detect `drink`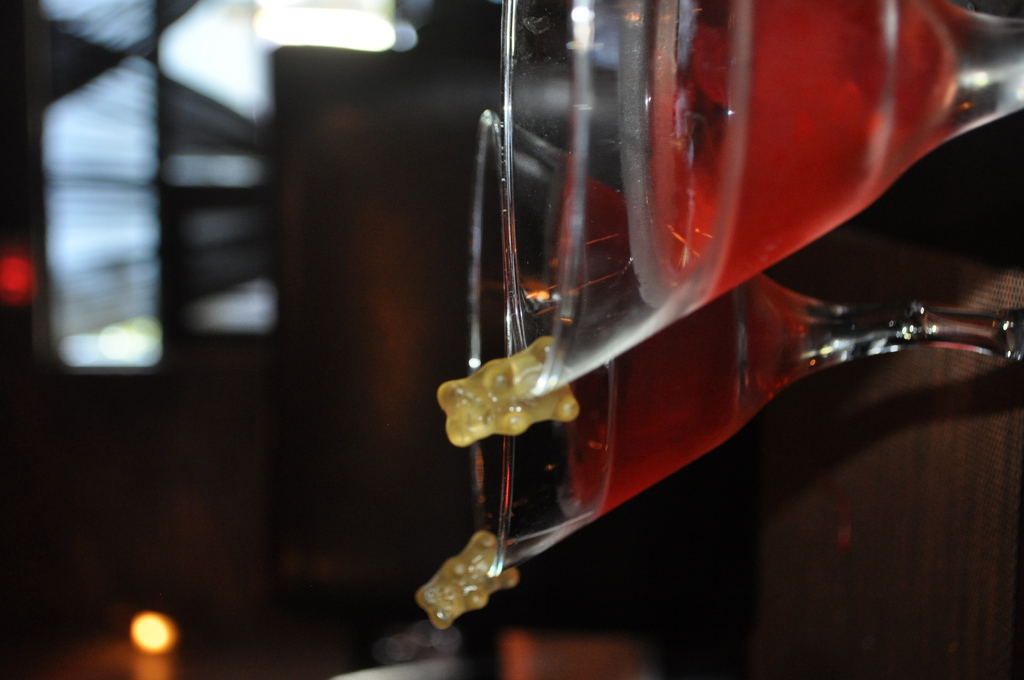
429,53,975,664
